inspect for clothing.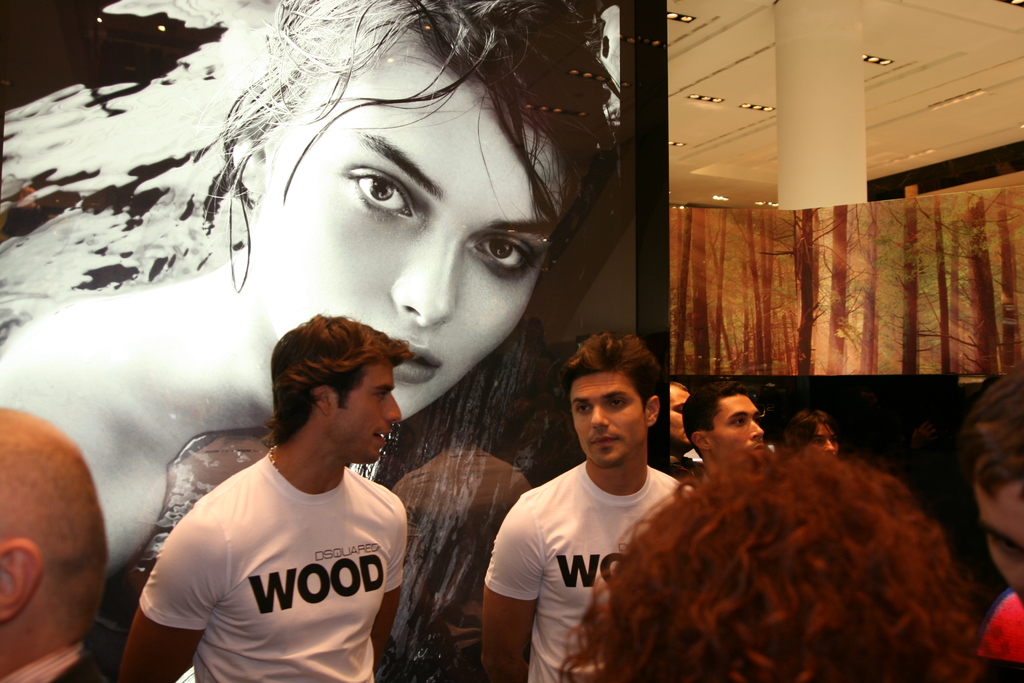
Inspection: 669,454,708,486.
